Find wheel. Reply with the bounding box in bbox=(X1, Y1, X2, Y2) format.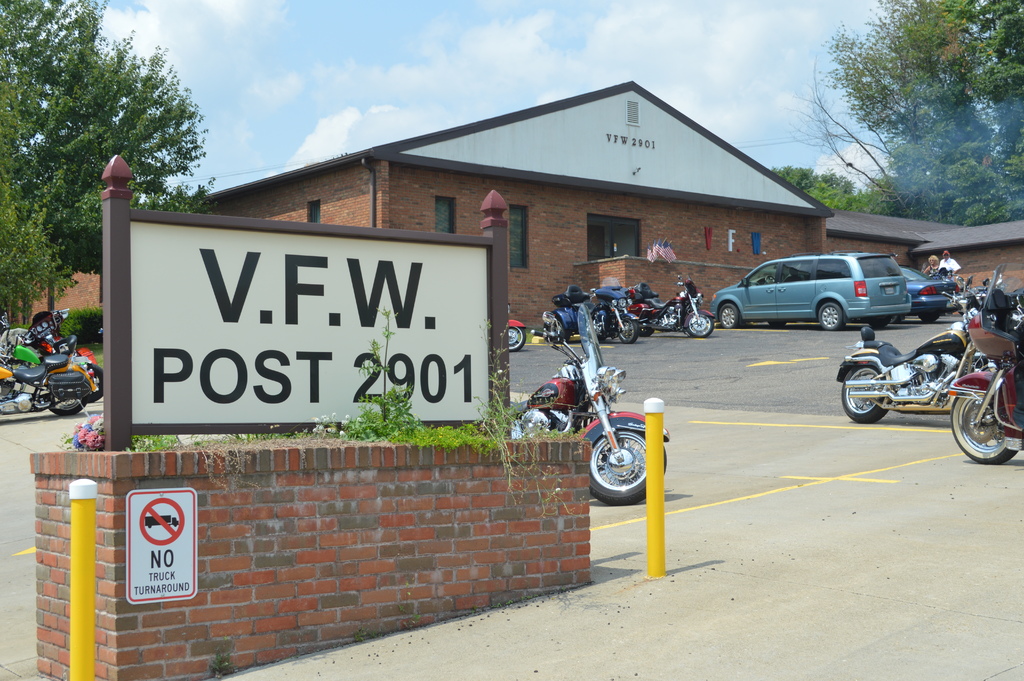
bbox=(42, 375, 87, 414).
